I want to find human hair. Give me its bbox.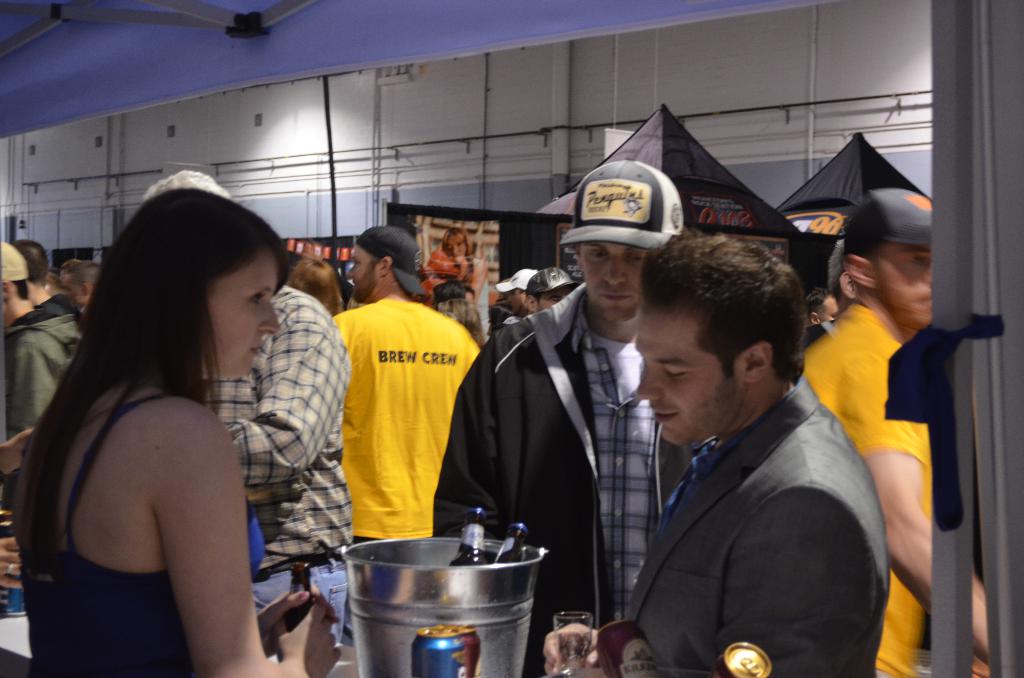
63 261 92 295.
